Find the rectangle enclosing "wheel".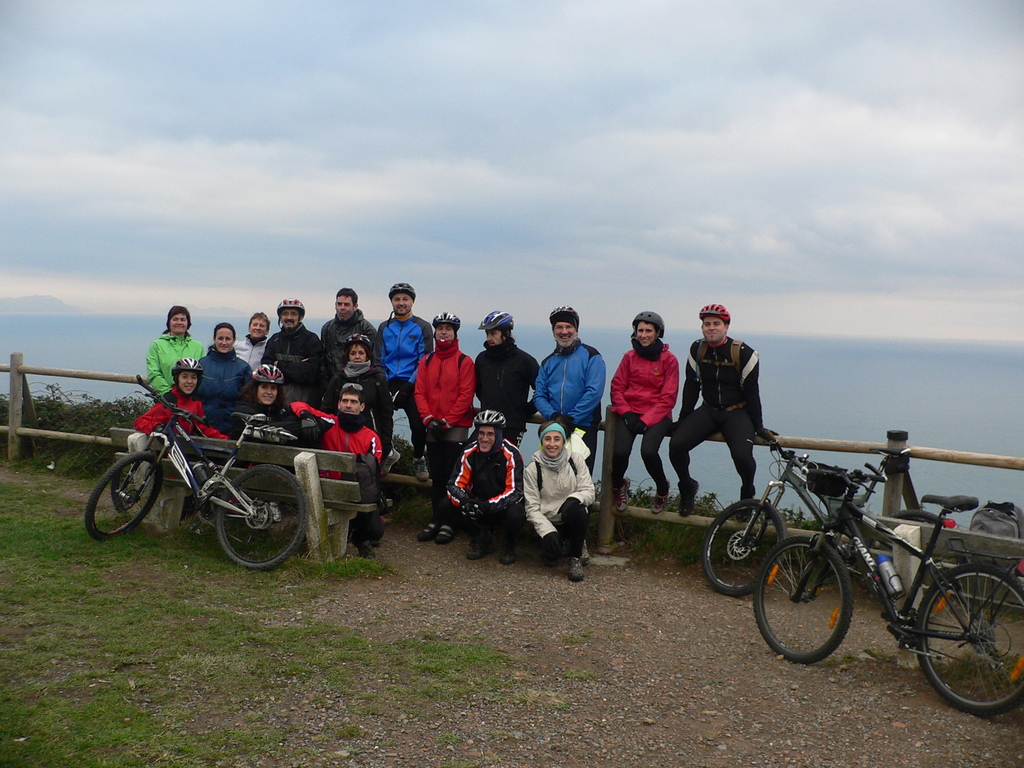
83, 452, 164, 542.
